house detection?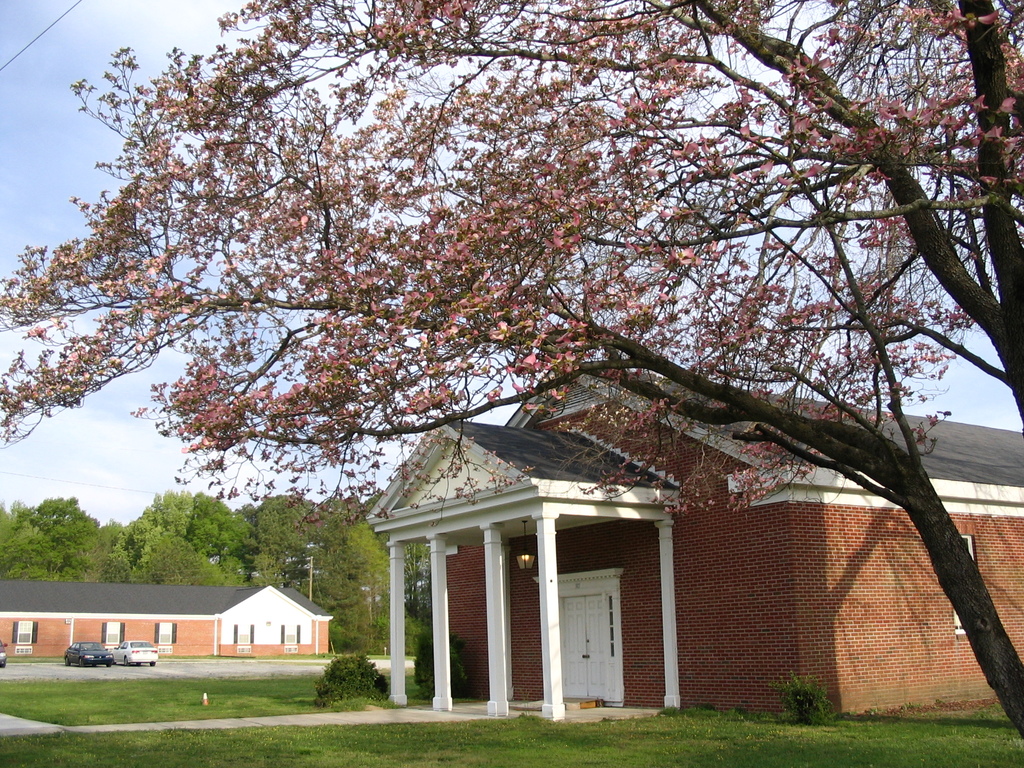
0/576/337/662
